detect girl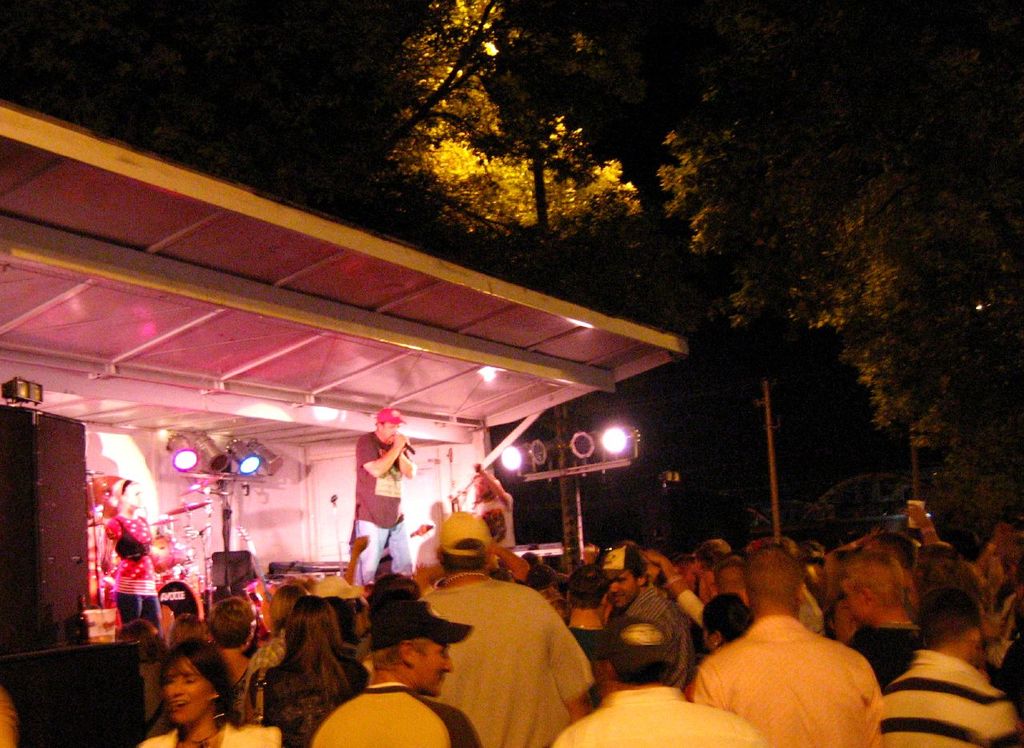
box=[98, 474, 162, 624]
